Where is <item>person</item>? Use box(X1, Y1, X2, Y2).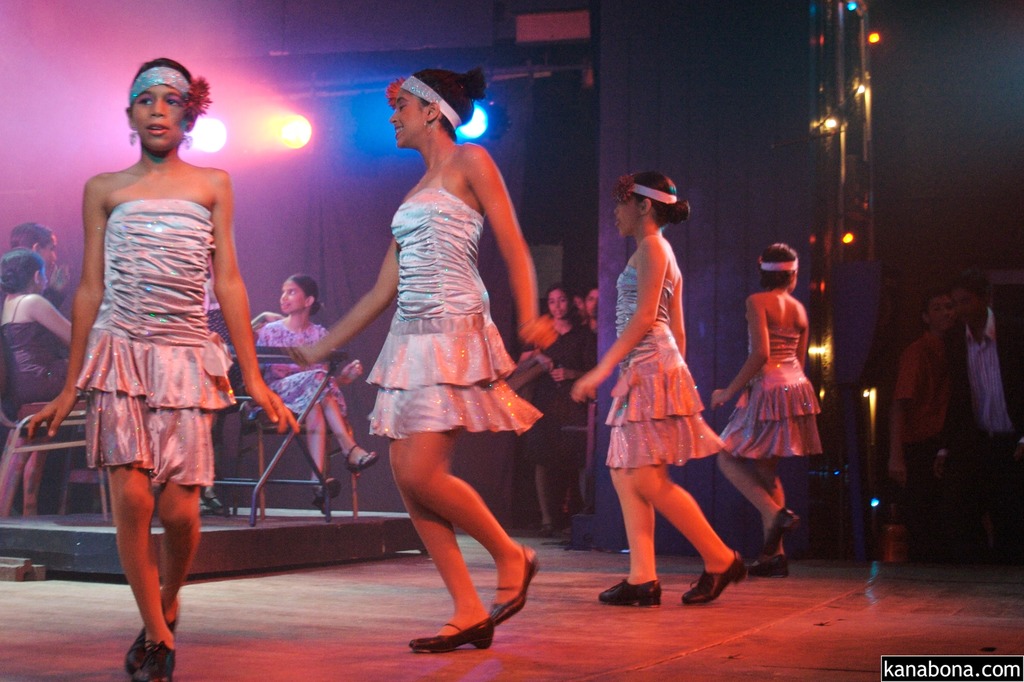
box(541, 291, 596, 548).
